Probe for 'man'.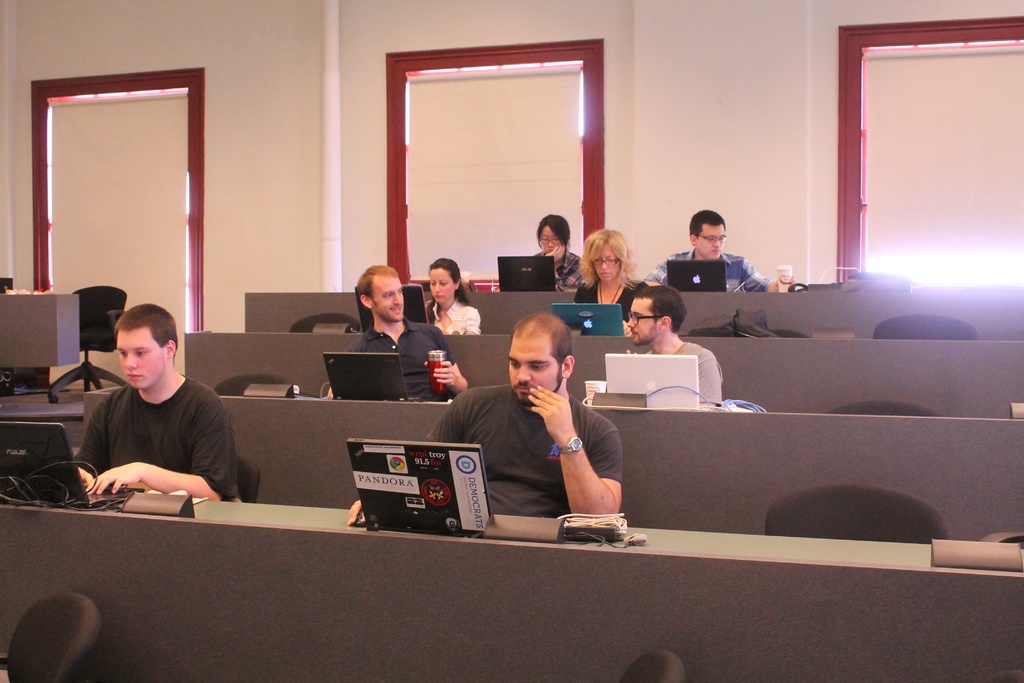
Probe result: box=[328, 263, 472, 397].
